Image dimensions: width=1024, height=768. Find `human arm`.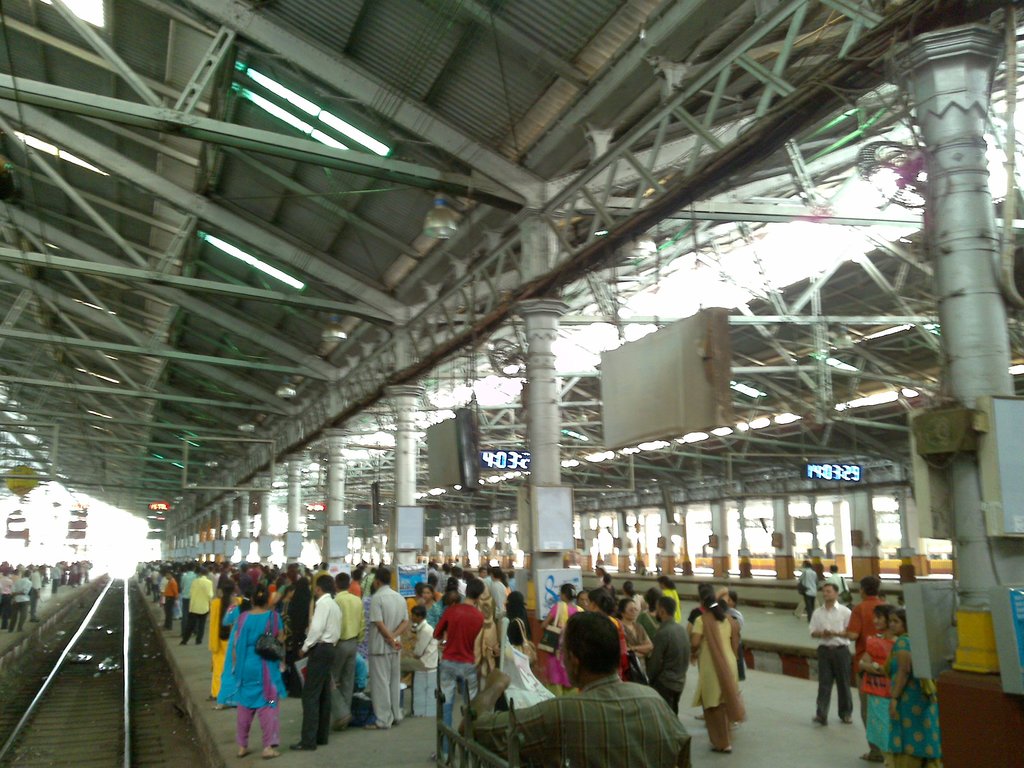
bbox=(17, 589, 32, 591).
